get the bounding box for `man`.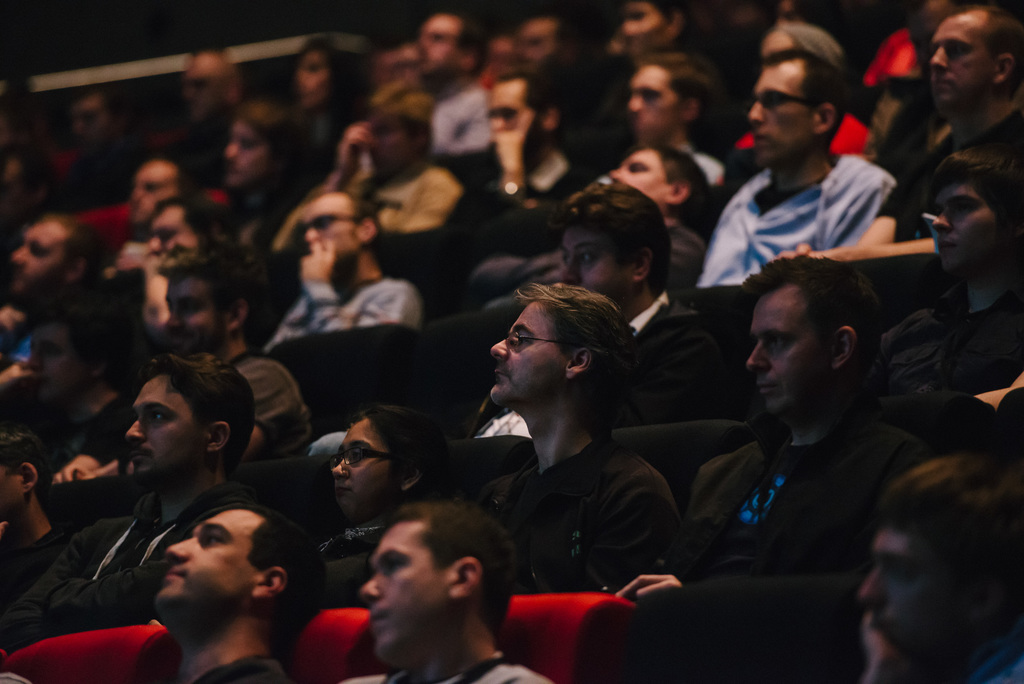
{"left": 596, "top": 251, "right": 916, "bottom": 603}.
